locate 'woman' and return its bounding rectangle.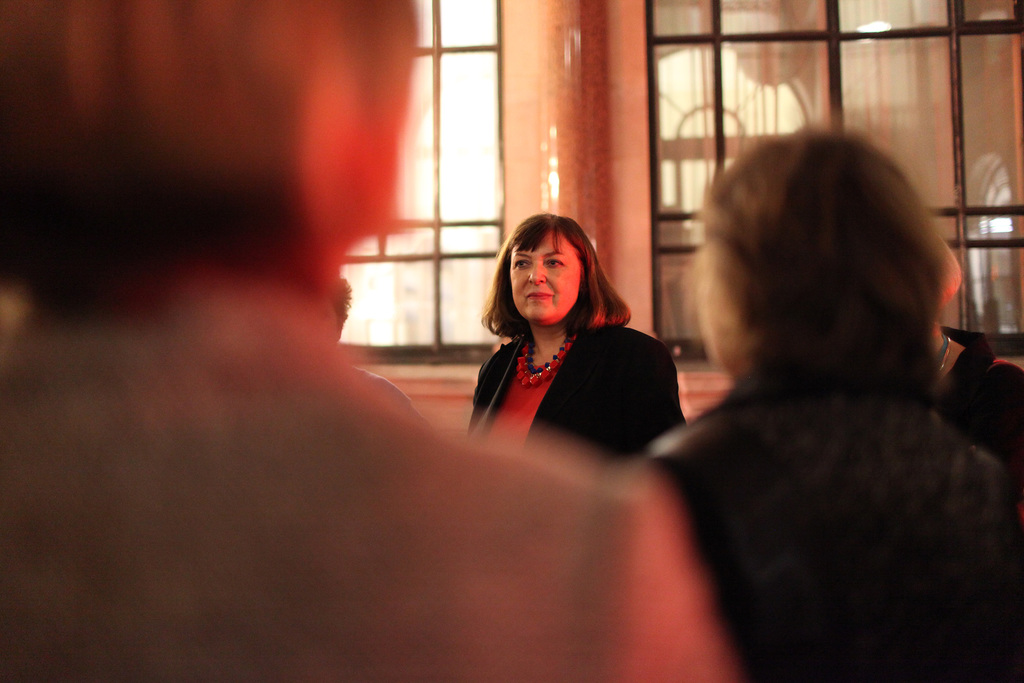
[464, 213, 682, 490].
